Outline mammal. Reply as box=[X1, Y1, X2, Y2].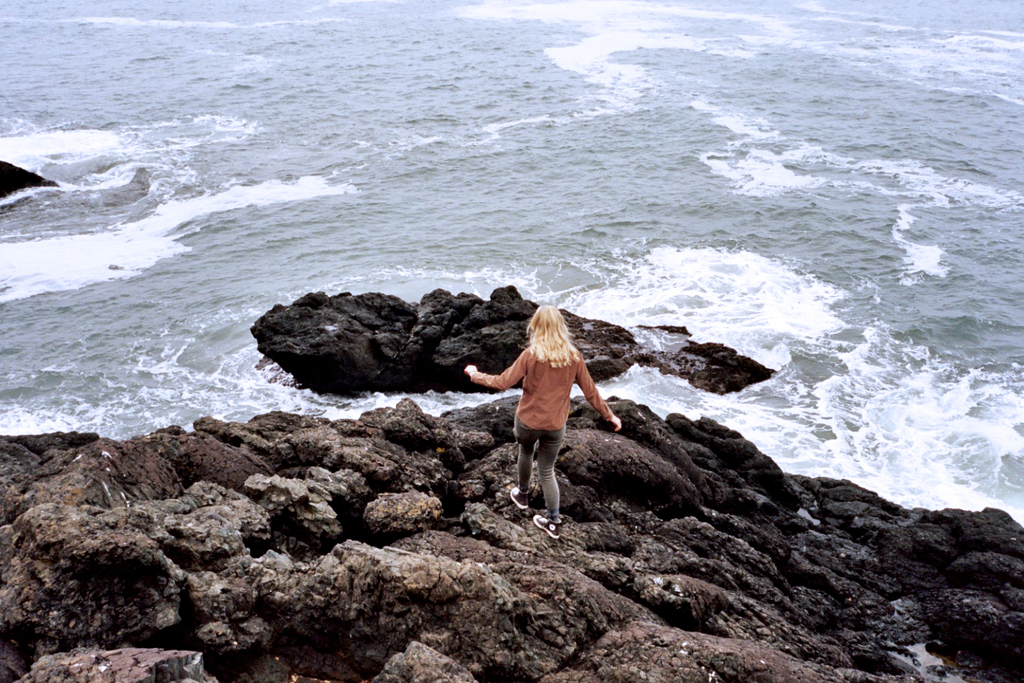
box=[464, 279, 644, 553].
